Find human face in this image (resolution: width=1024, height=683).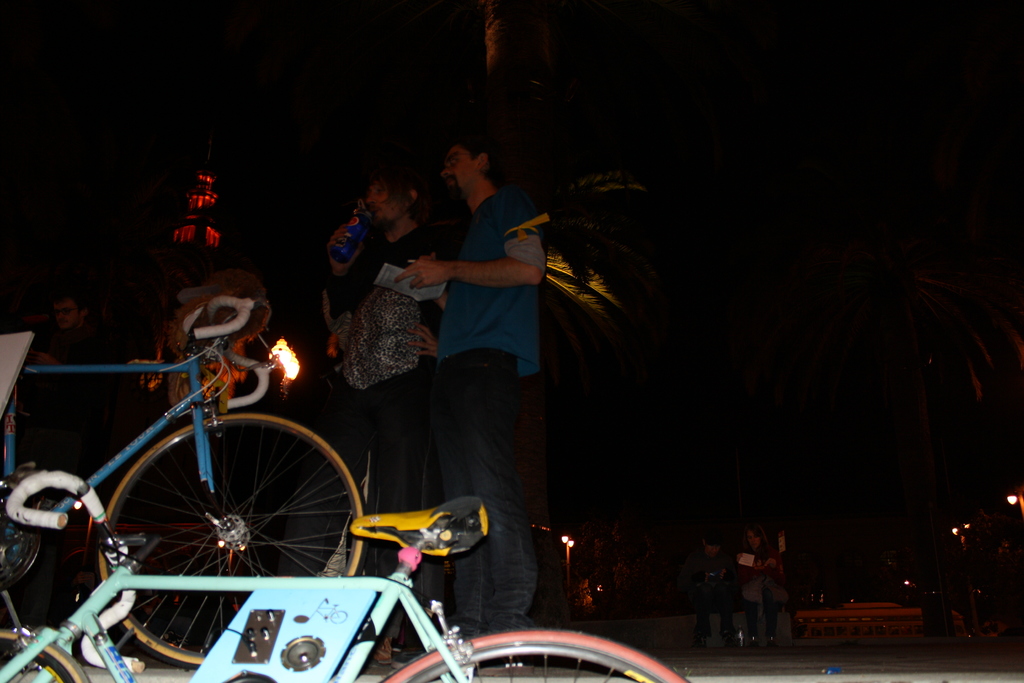
[x1=448, y1=143, x2=486, y2=194].
